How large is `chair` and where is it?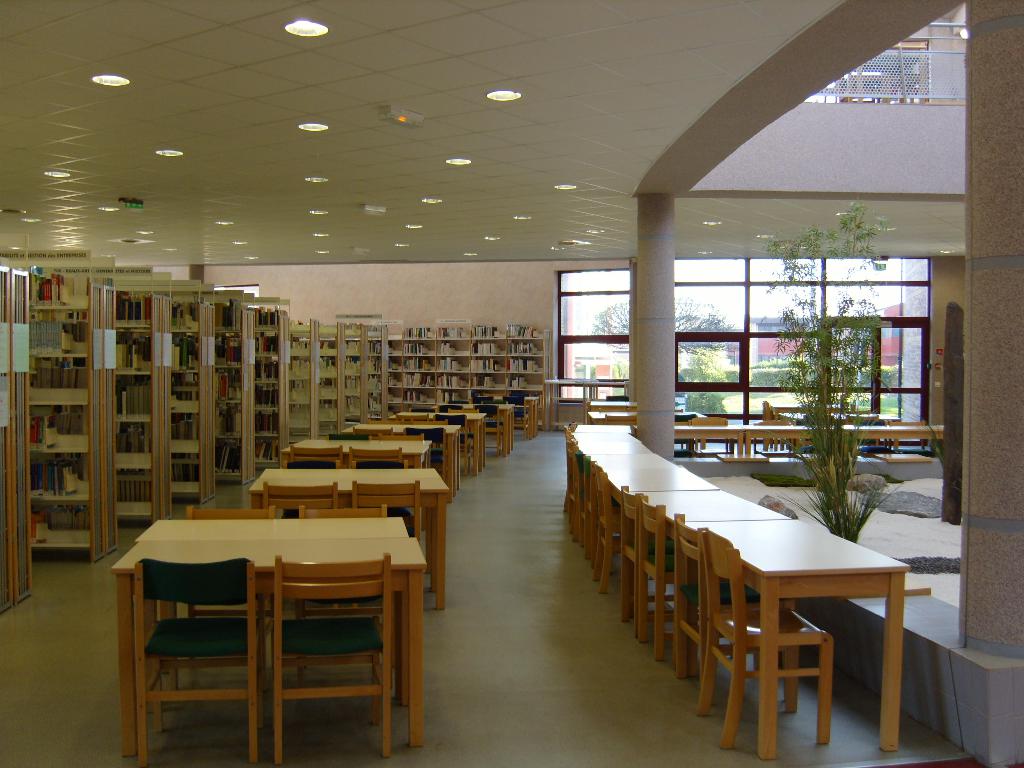
Bounding box: <box>578,452,599,554</box>.
